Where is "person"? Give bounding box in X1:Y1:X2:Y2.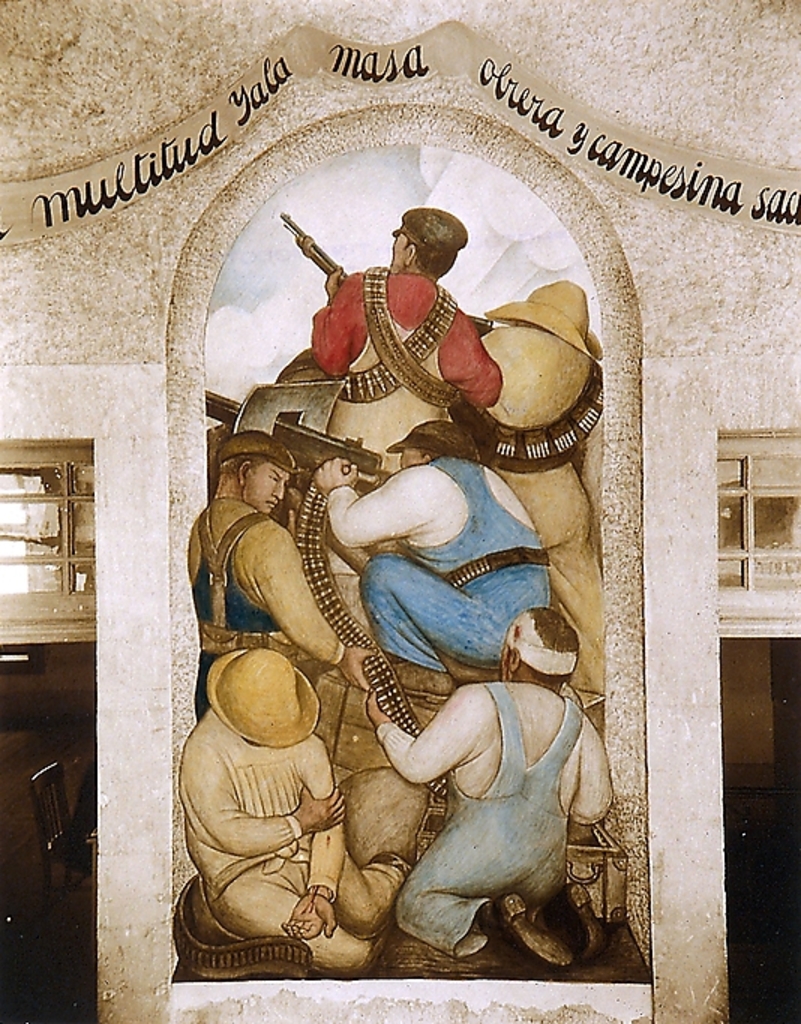
319:432:543:670.
